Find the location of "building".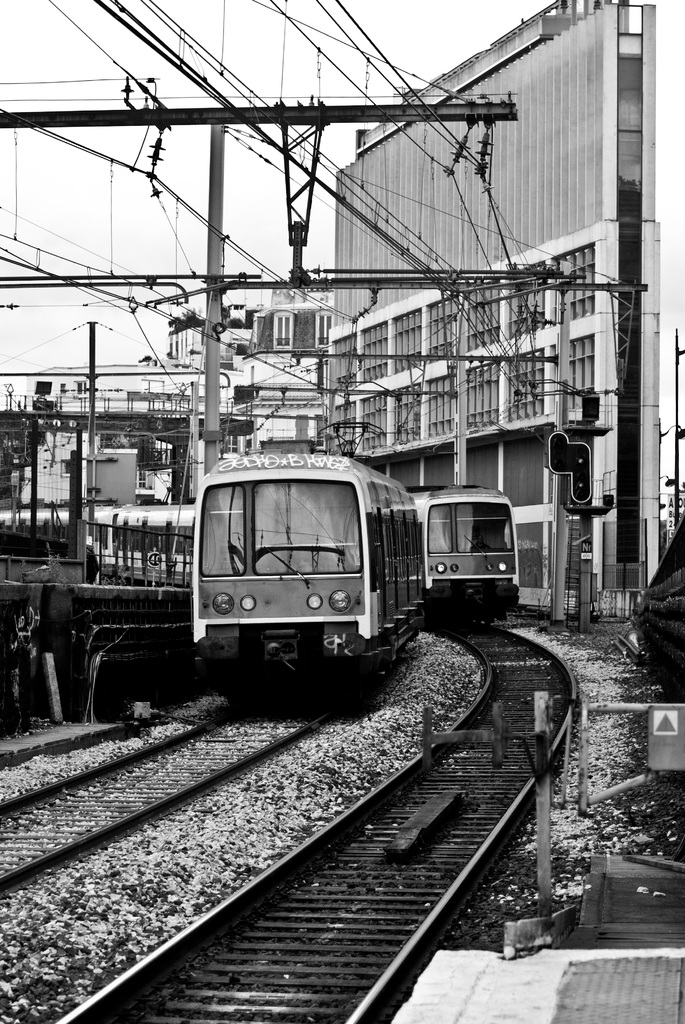
Location: {"x1": 327, "y1": 0, "x2": 663, "y2": 620}.
